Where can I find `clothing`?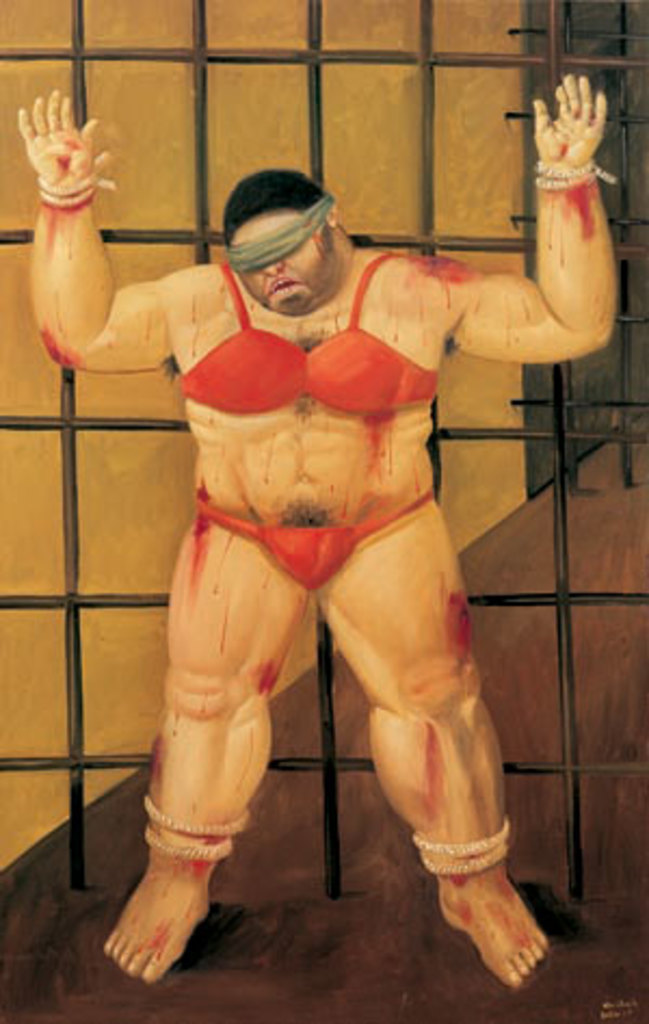
You can find it at left=169, top=255, right=478, bottom=623.
